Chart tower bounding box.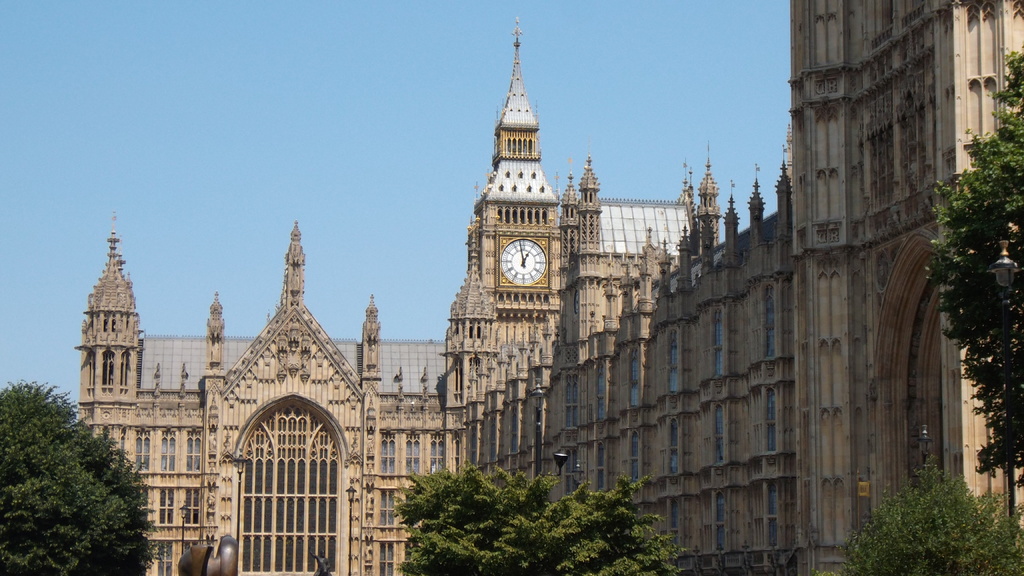
Charted: [left=79, top=214, right=141, bottom=434].
